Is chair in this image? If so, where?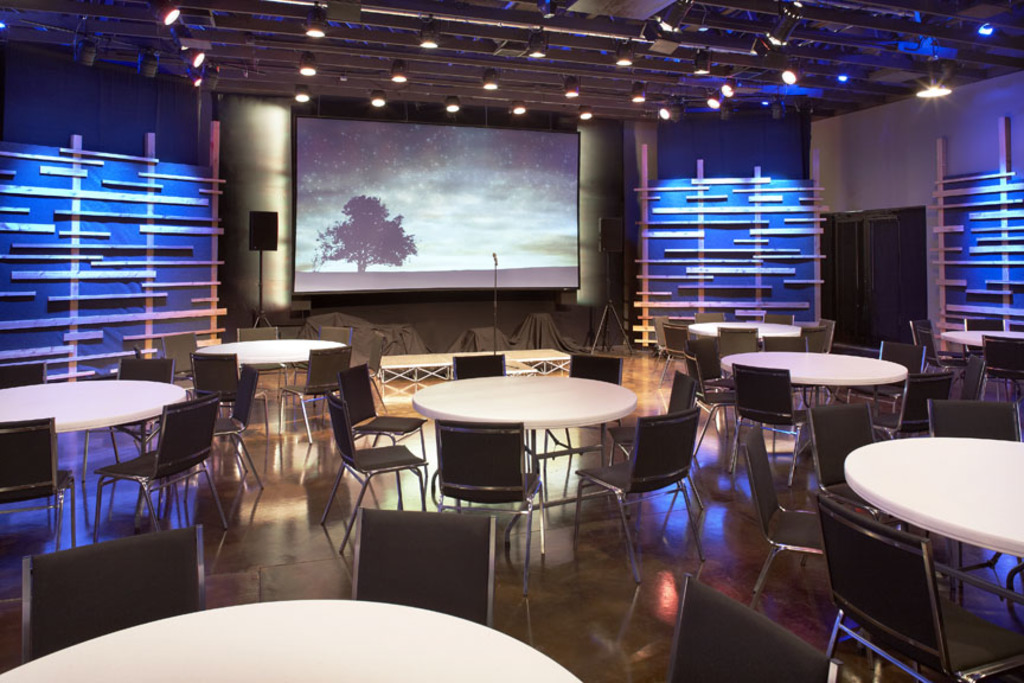
Yes, at Rect(549, 352, 634, 470).
